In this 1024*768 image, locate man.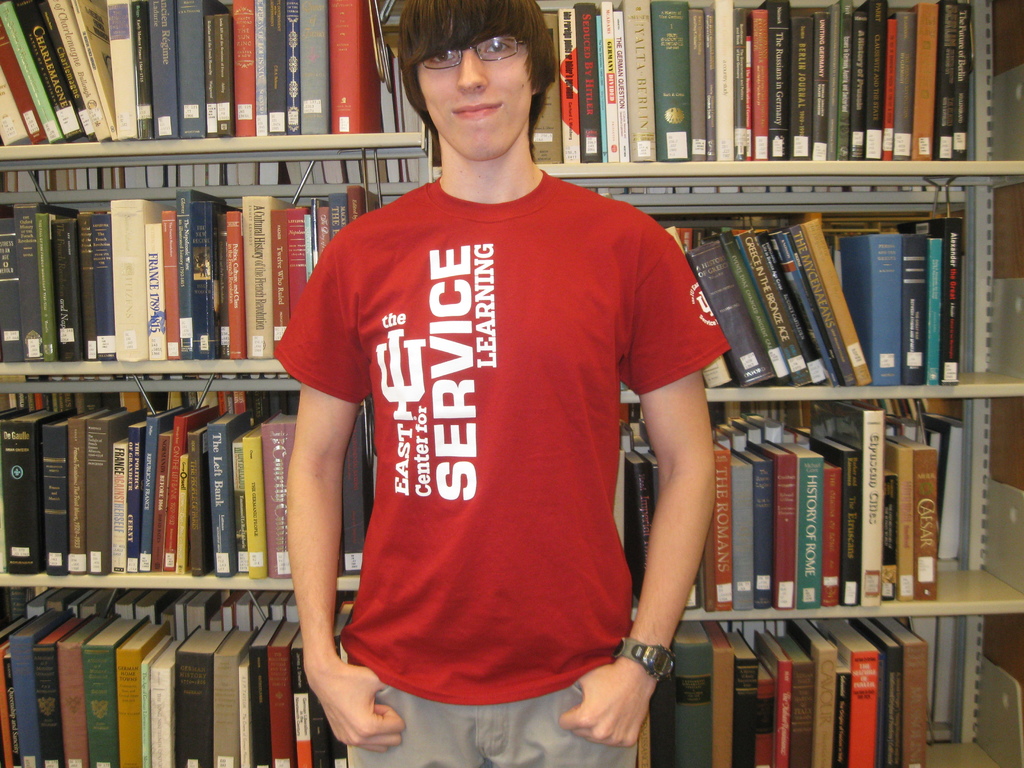
Bounding box: box=[240, 11, 717, 760].
